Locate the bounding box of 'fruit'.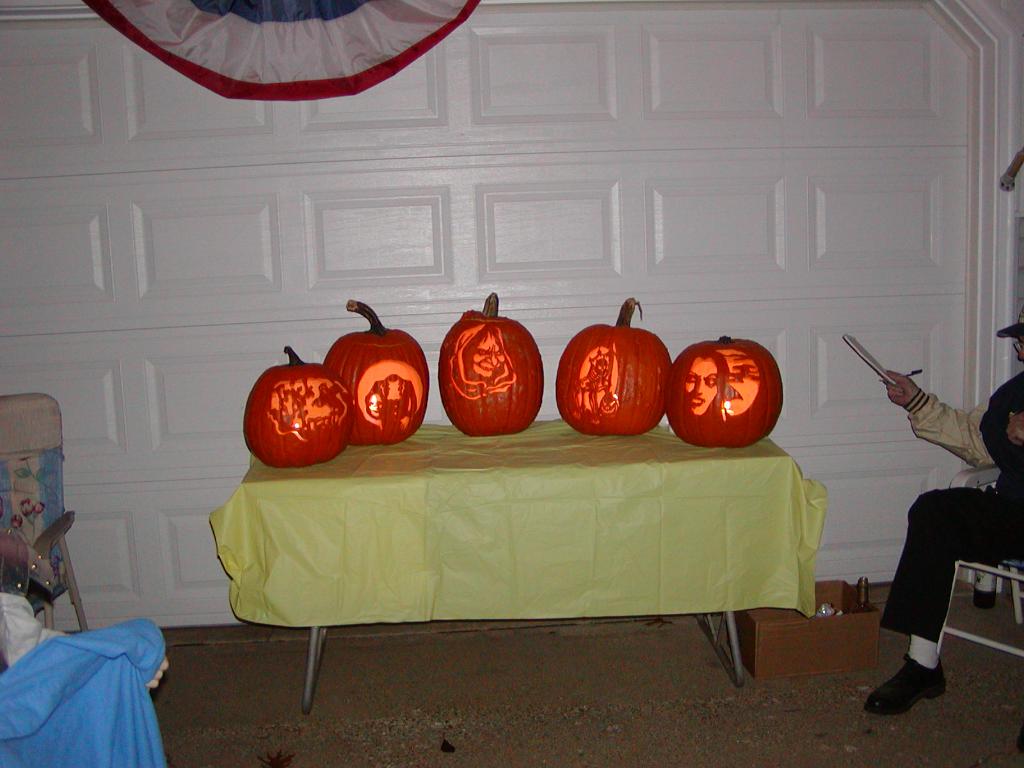
Bounding box: 556, 300, 669, 413.
